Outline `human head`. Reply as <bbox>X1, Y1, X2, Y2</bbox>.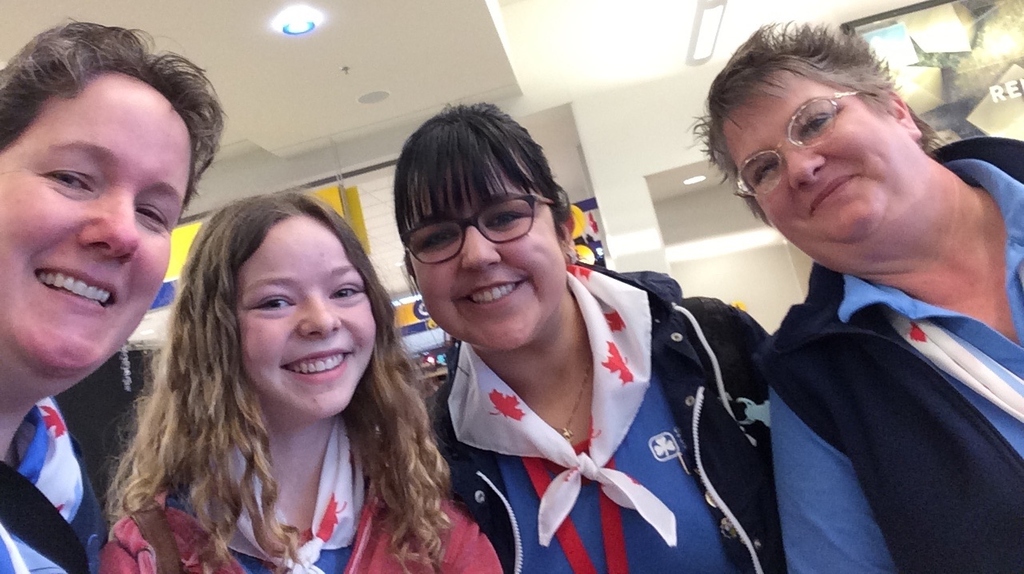
<bbox>394, 101, 576, 355</bbox>.
